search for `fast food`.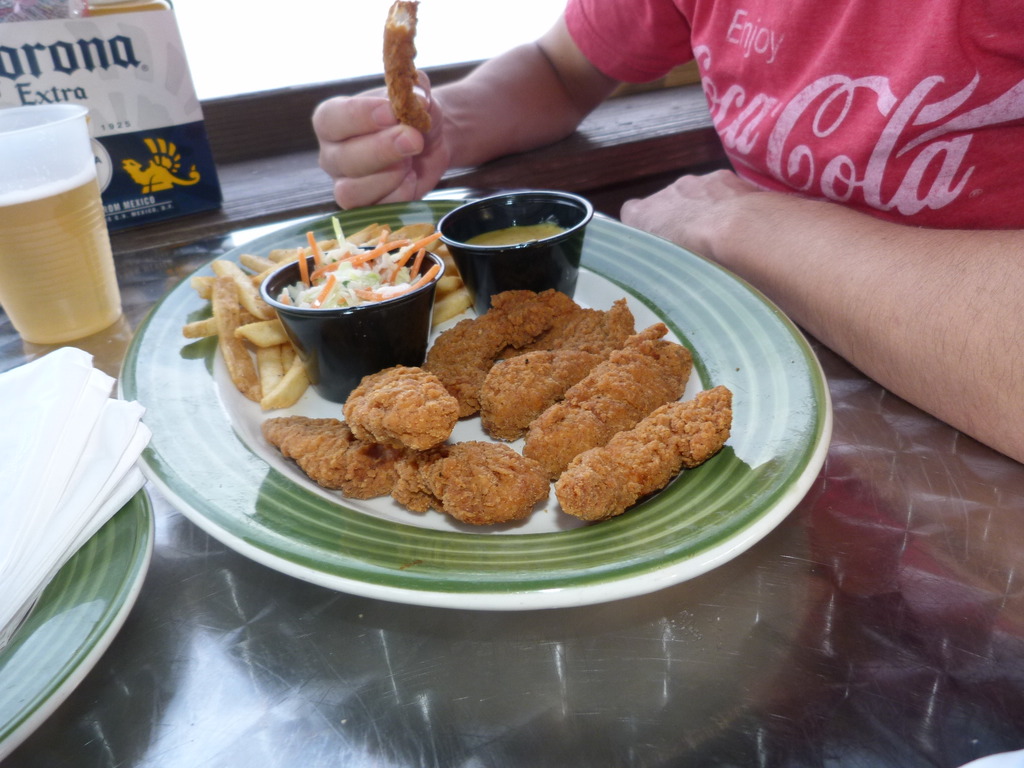
Found at rect(380, 0, 433, 140).
